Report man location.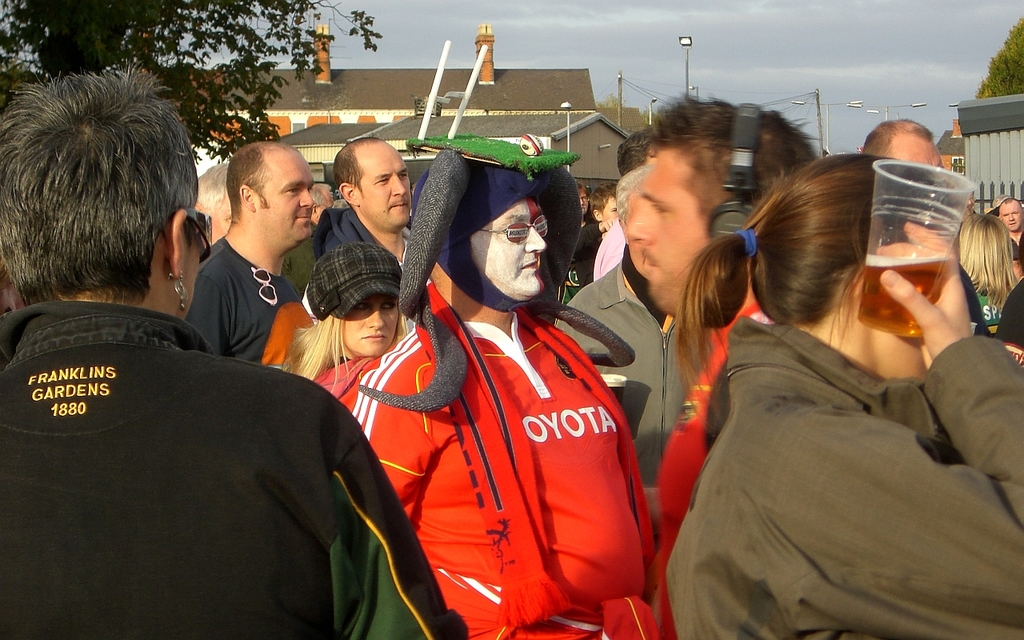
Report: bbox=(862, 114, 952, 174).
